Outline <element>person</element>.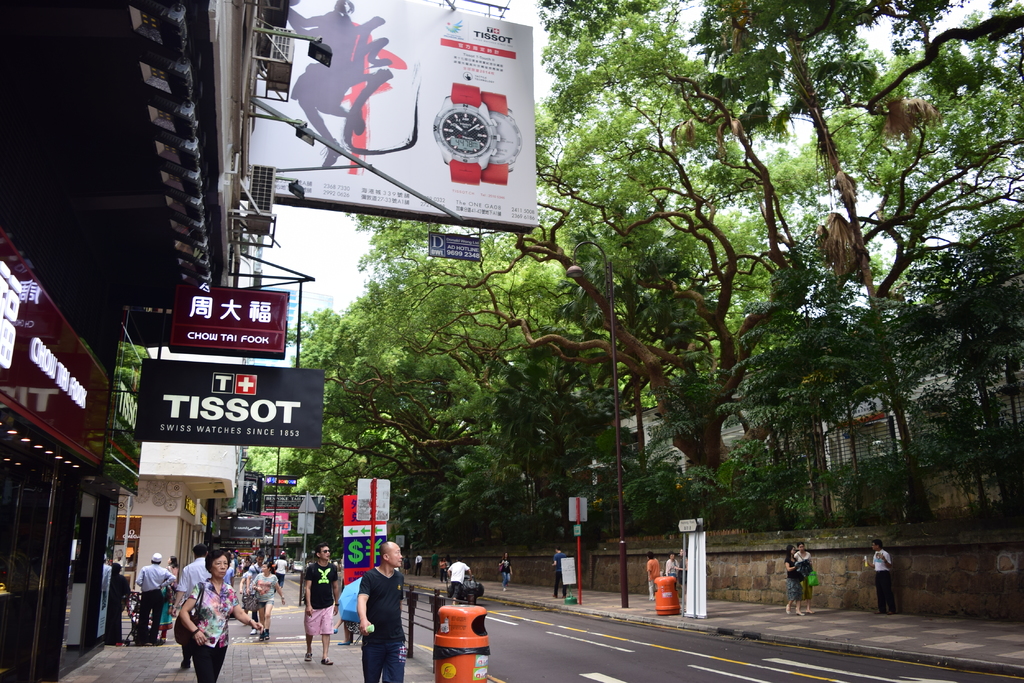
Outline: [x1=864, y1=538, x2=894, y2=611].
